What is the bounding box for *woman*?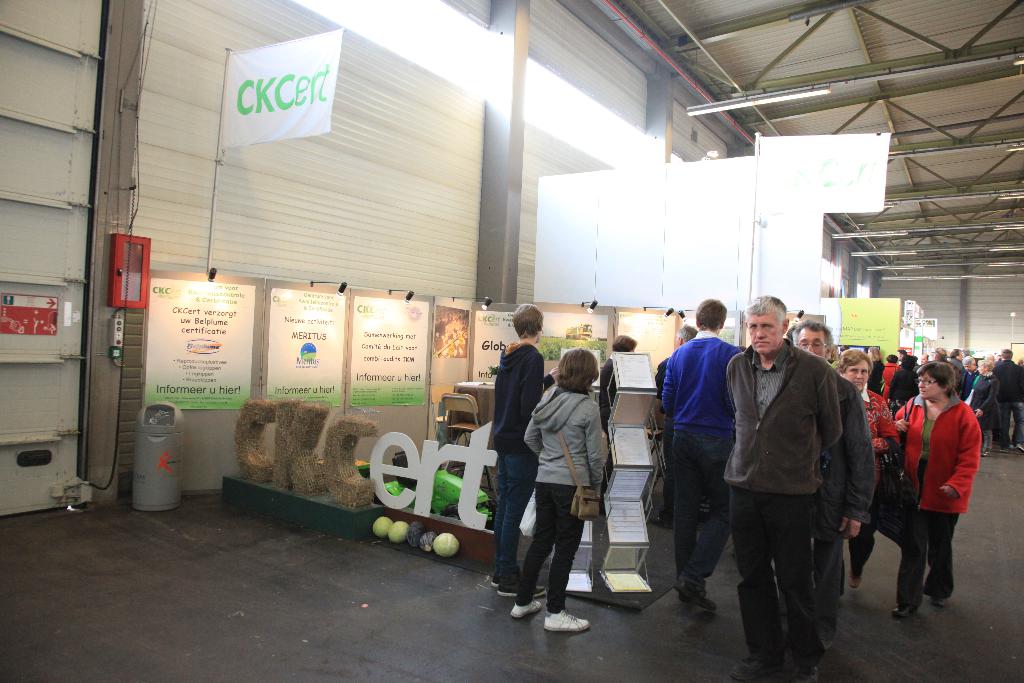
[832, 352, 895, 594].
